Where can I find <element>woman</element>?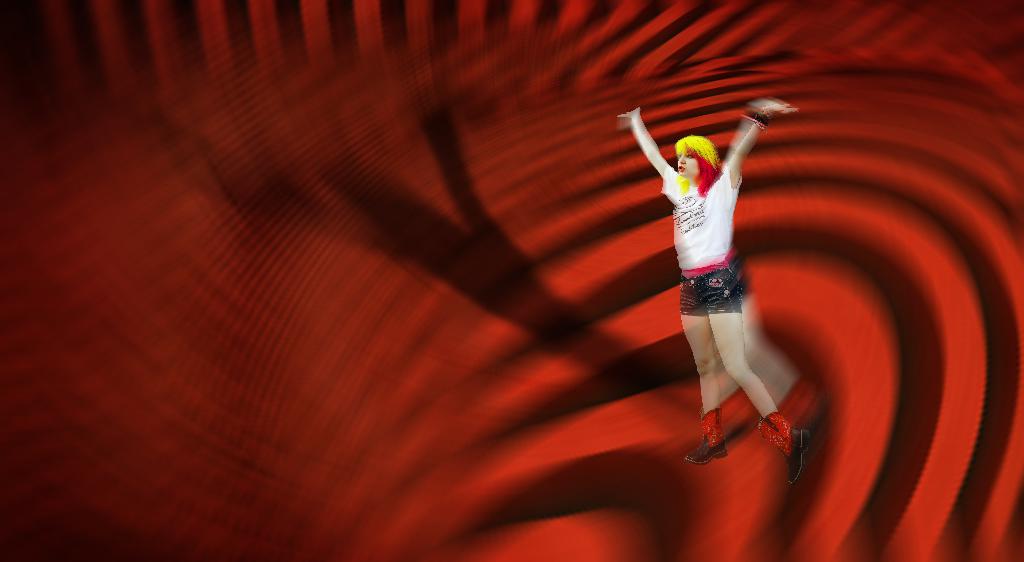
You can find it at x1=660, y1=74, x2=819, y2=491.
